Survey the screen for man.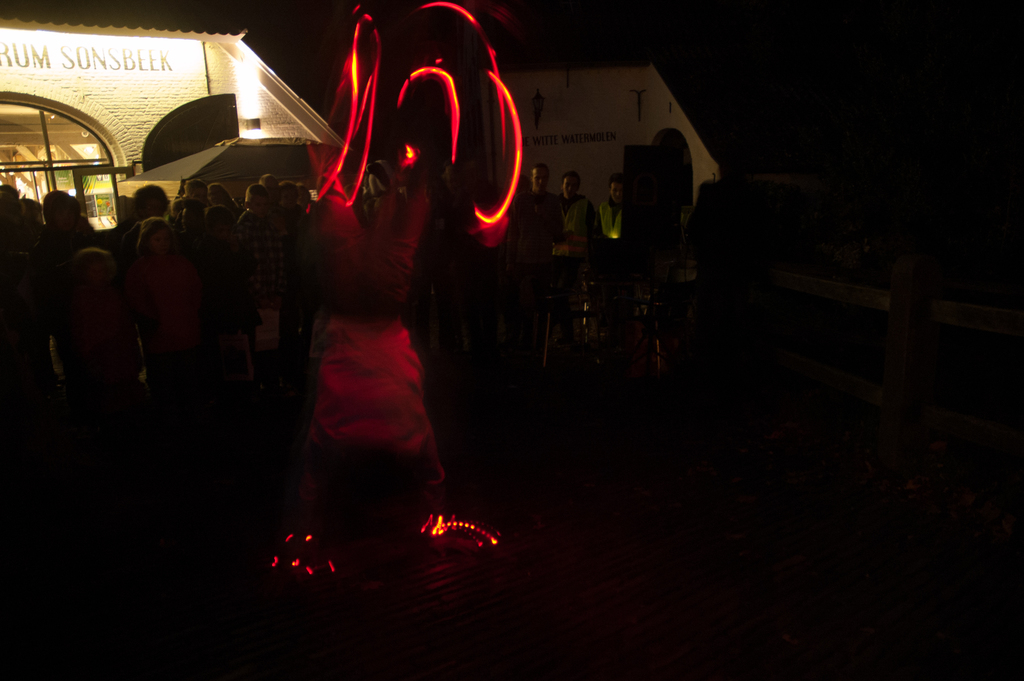
Survey found: detection(499, 159, 554, 256).
